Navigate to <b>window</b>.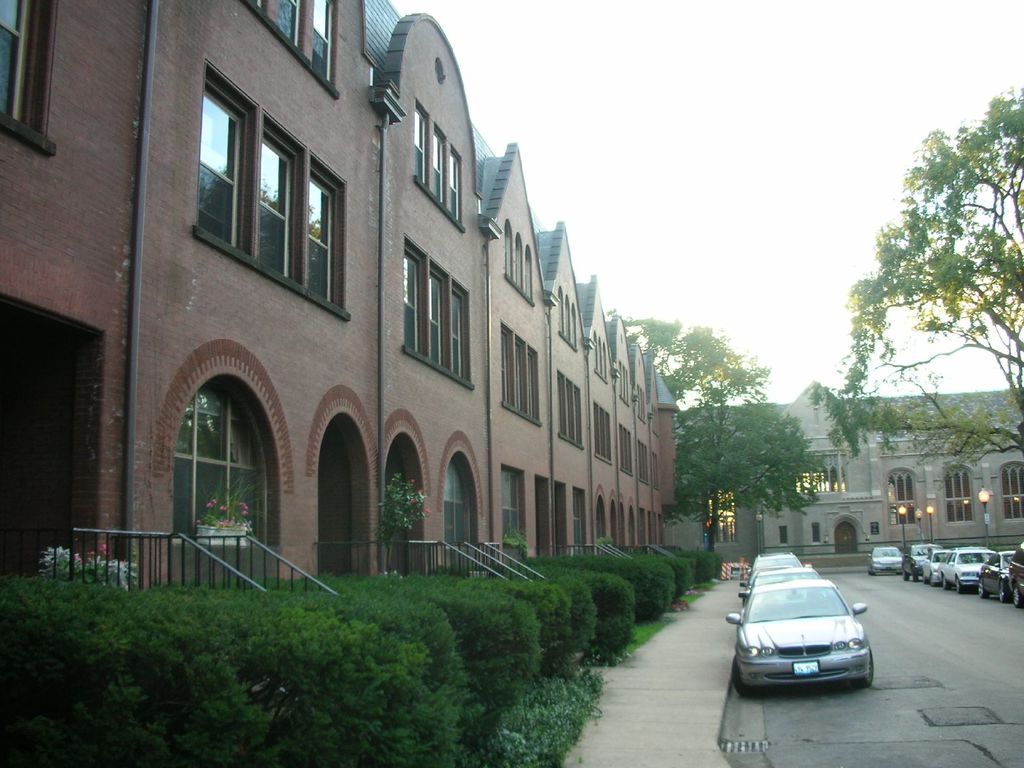
Navigation target: {"x1": 561, "y1": 288, "x2": 577, "y2": 349}.
